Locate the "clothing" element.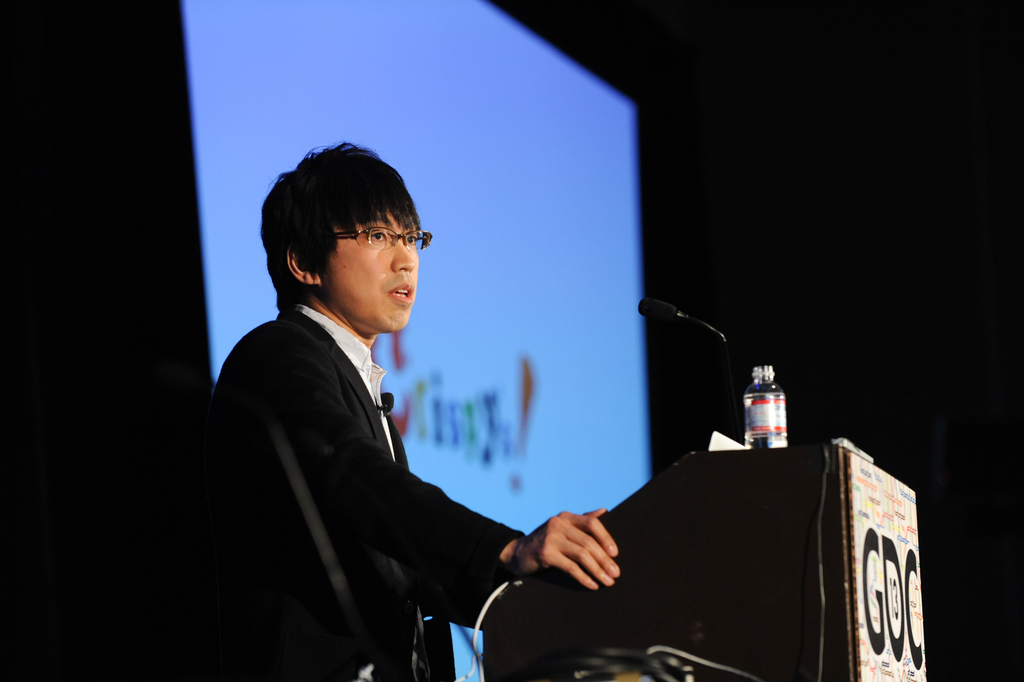
Element bbox: crop(203, 224, 548, 674).
